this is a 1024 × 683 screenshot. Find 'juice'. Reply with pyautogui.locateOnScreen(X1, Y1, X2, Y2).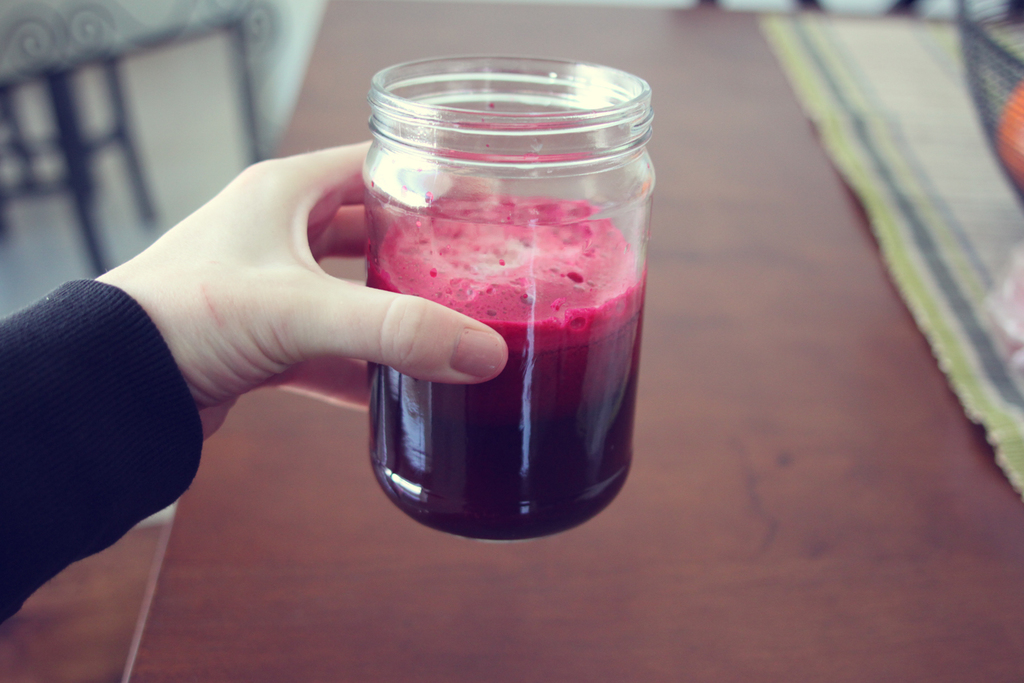
pyautogui.locateOnScreen(363, 43, 683, 516).
